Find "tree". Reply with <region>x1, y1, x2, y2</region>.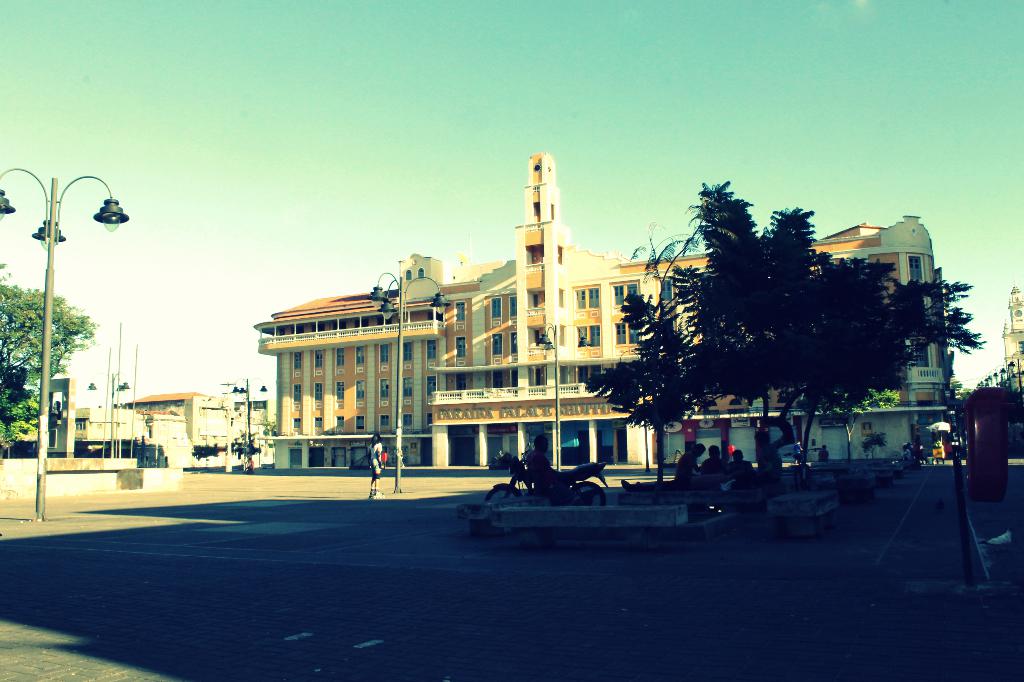
<region>0, 265, 92, 452</region>.
